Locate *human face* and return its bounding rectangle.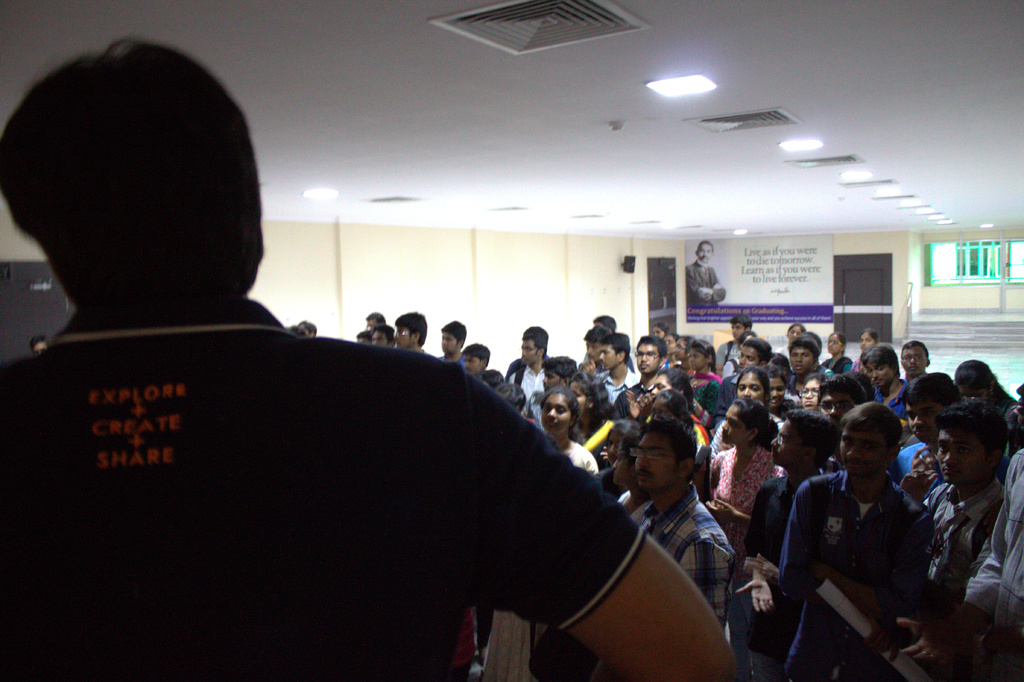
box=[648, 398, 667, 421].
